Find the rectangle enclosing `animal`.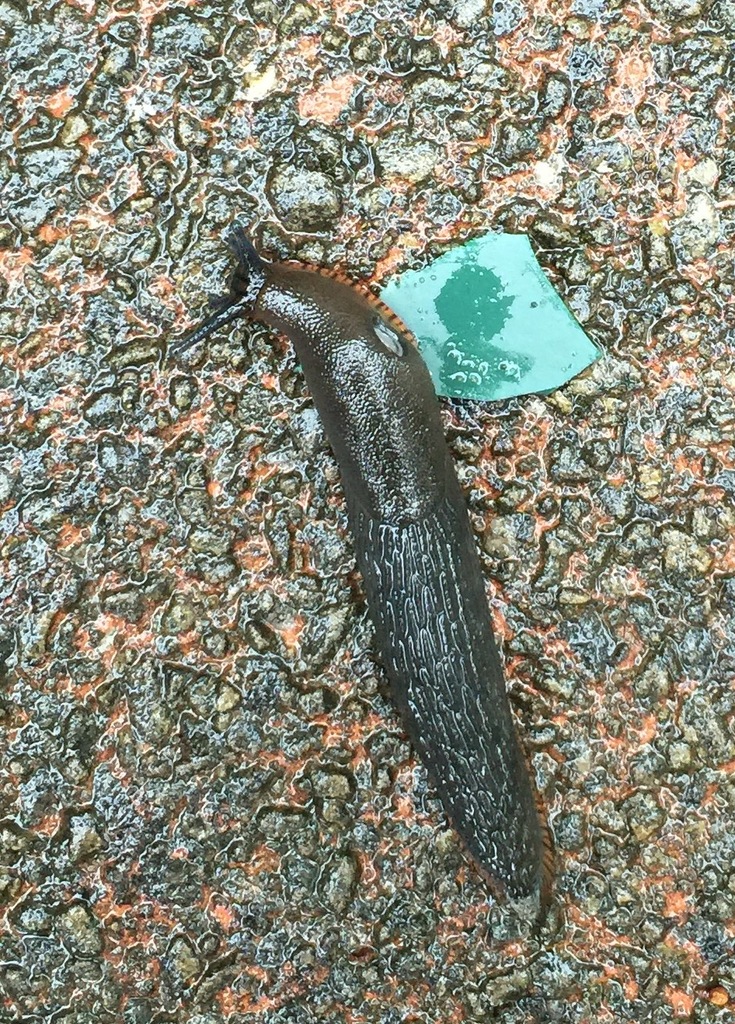
BBox(176, 207, 561, 953).
